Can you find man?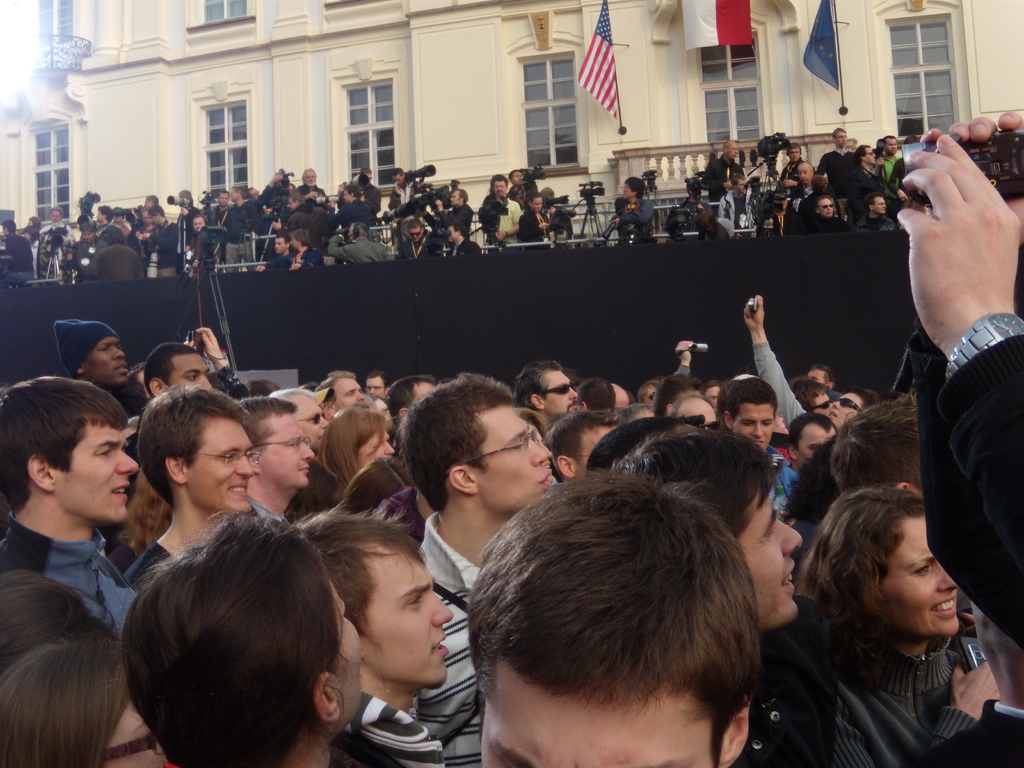
Yes, bounding box: x1=869 y1=132 x2=899 y2=195.
